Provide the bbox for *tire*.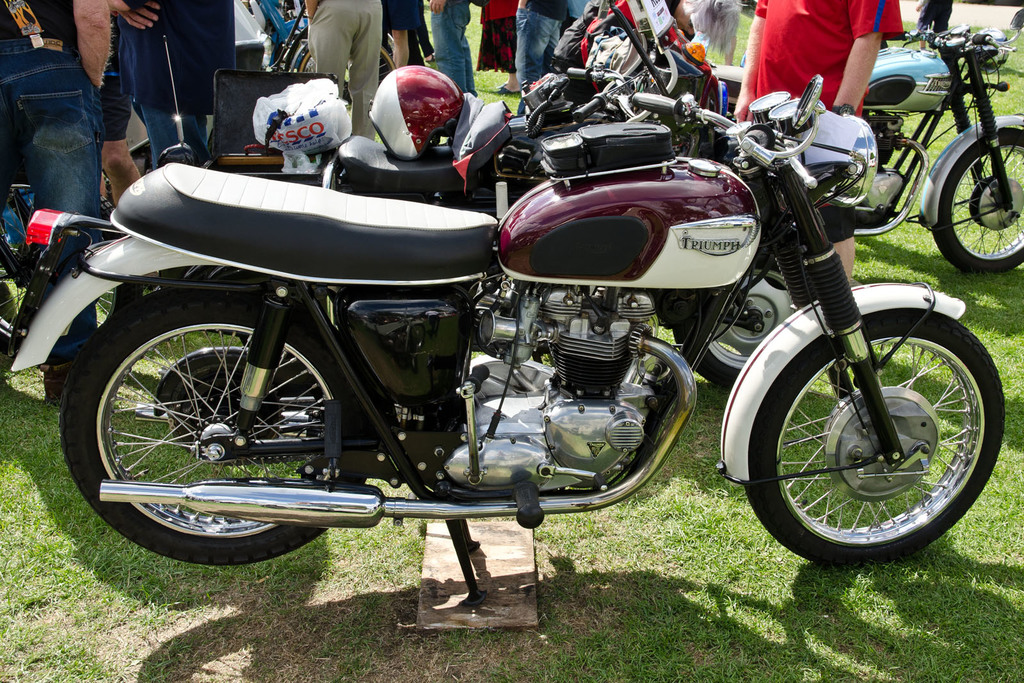
pyautogui.locateOnScreen(719, 294, 1000, 579).
